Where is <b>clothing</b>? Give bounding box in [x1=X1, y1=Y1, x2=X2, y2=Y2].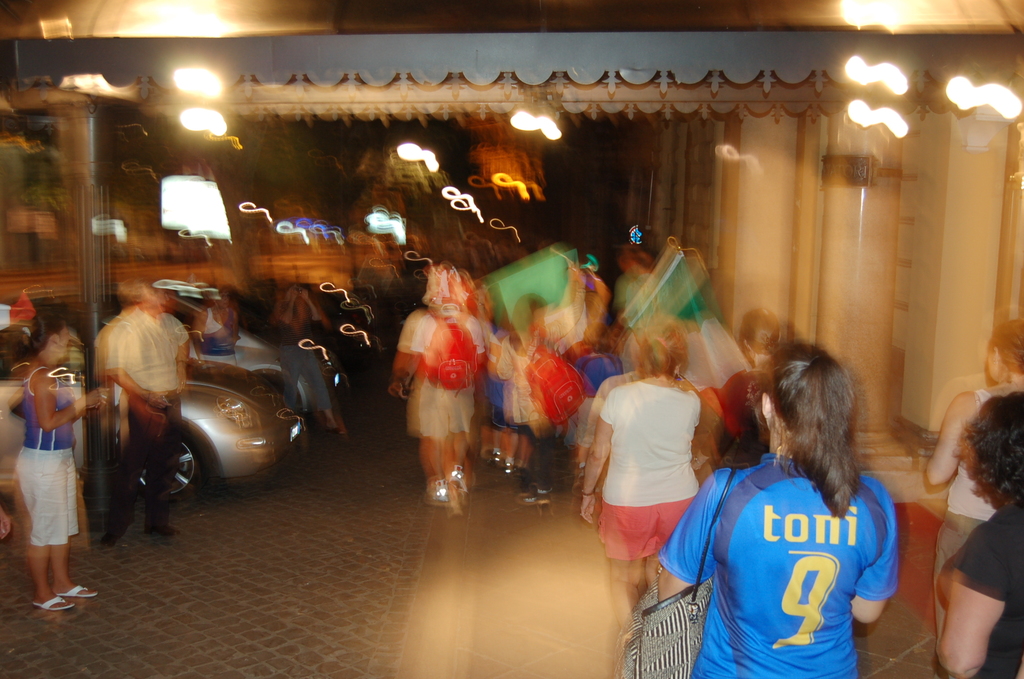
[x1=397, y1=308, x2=483, y2=445].
